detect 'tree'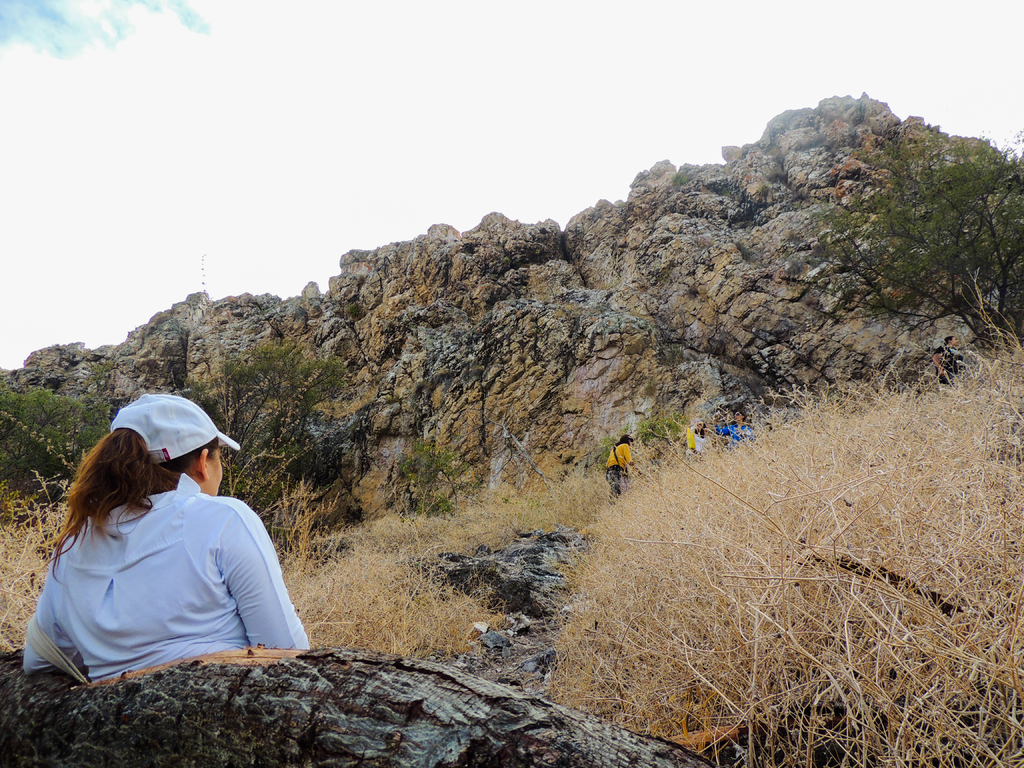
l=0, t=379, r=111, b=452
